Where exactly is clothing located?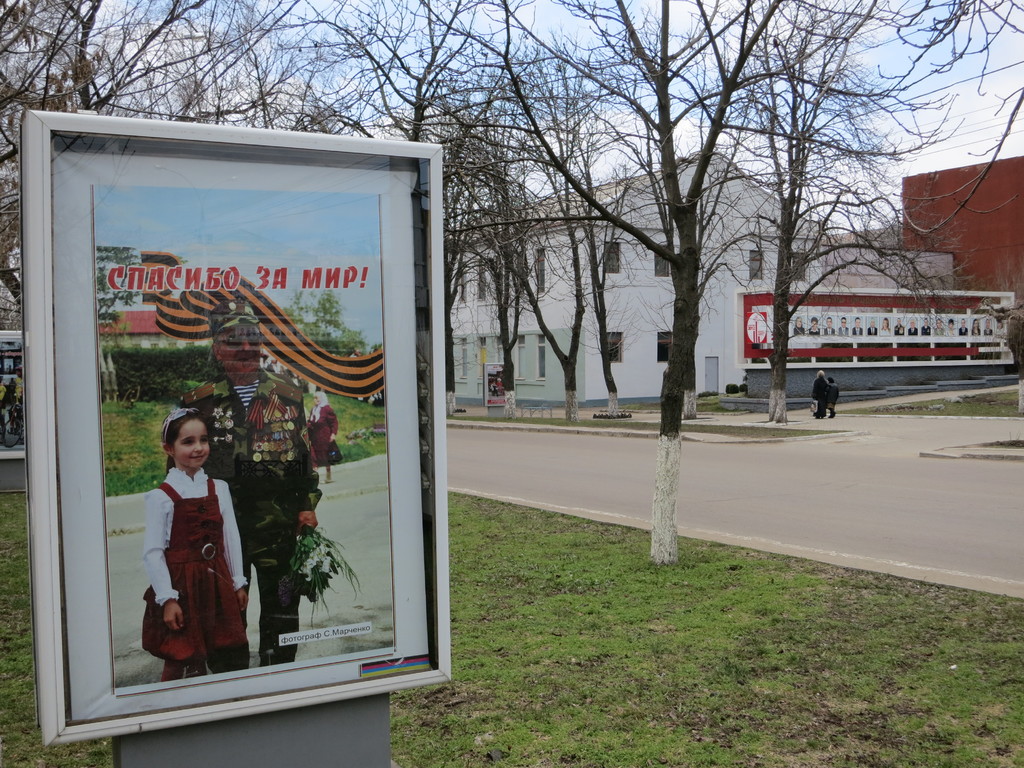
Its bounding box is (807,328,817,334).
